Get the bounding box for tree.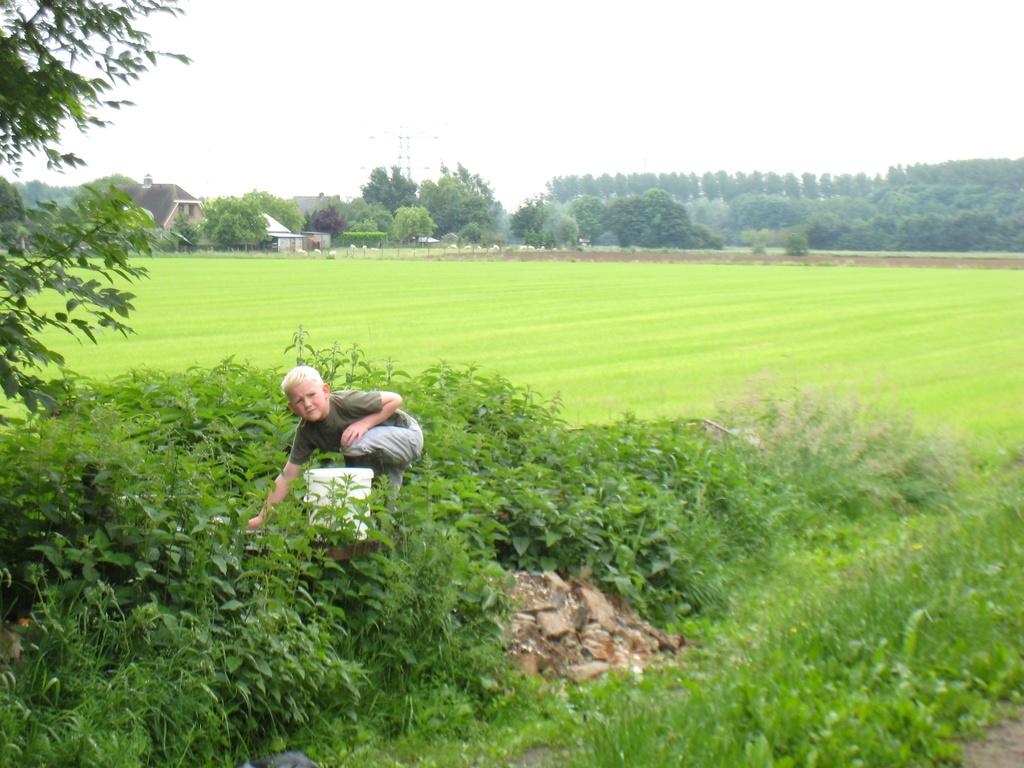
{"x1": 501, "y1": 188, "x2": 554, "y2": 239}.
